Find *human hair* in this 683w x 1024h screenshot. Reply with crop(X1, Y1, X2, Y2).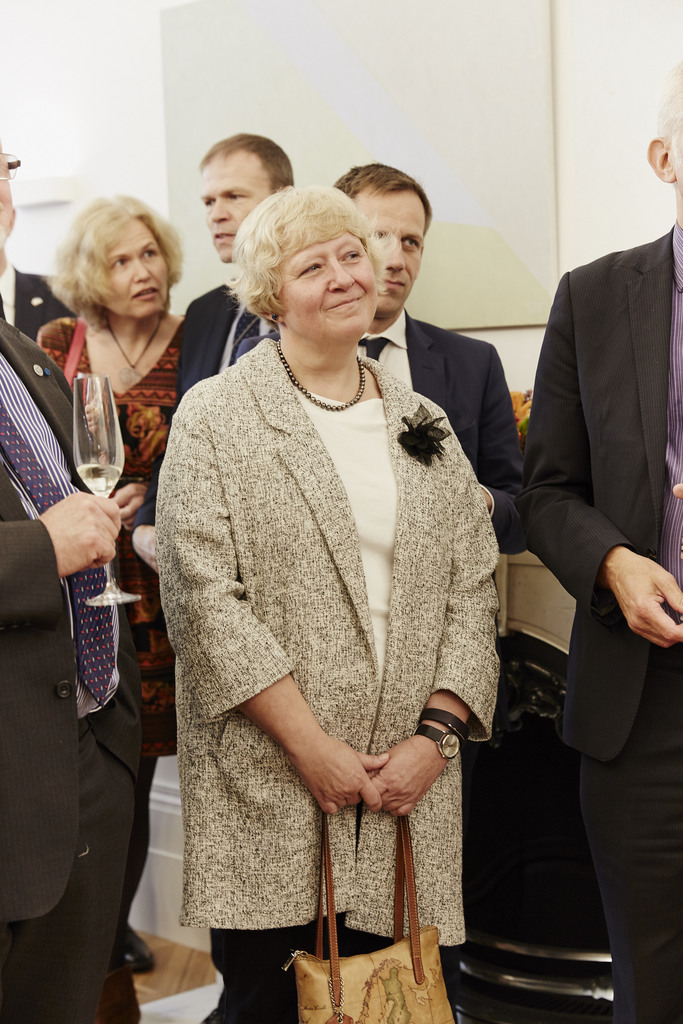
crop(224, 184, 402, 324).
